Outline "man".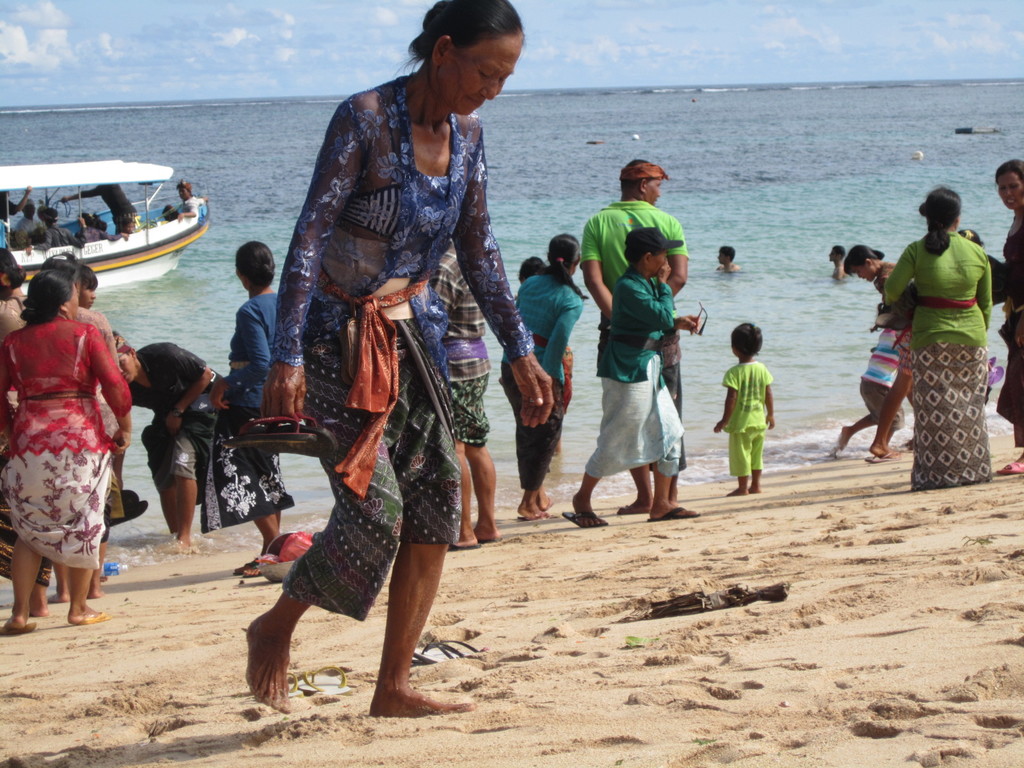
Outline: (left=573, top=148, right=691, bottom=518).
